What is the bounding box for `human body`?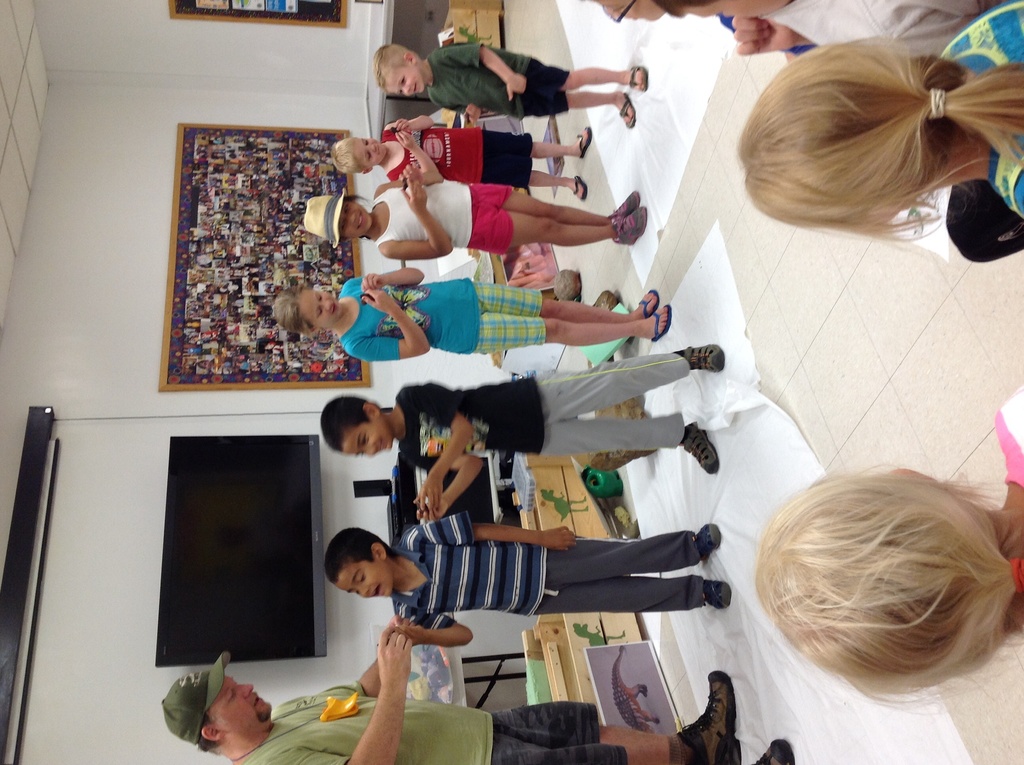
(745, 0, 1023, 244).
